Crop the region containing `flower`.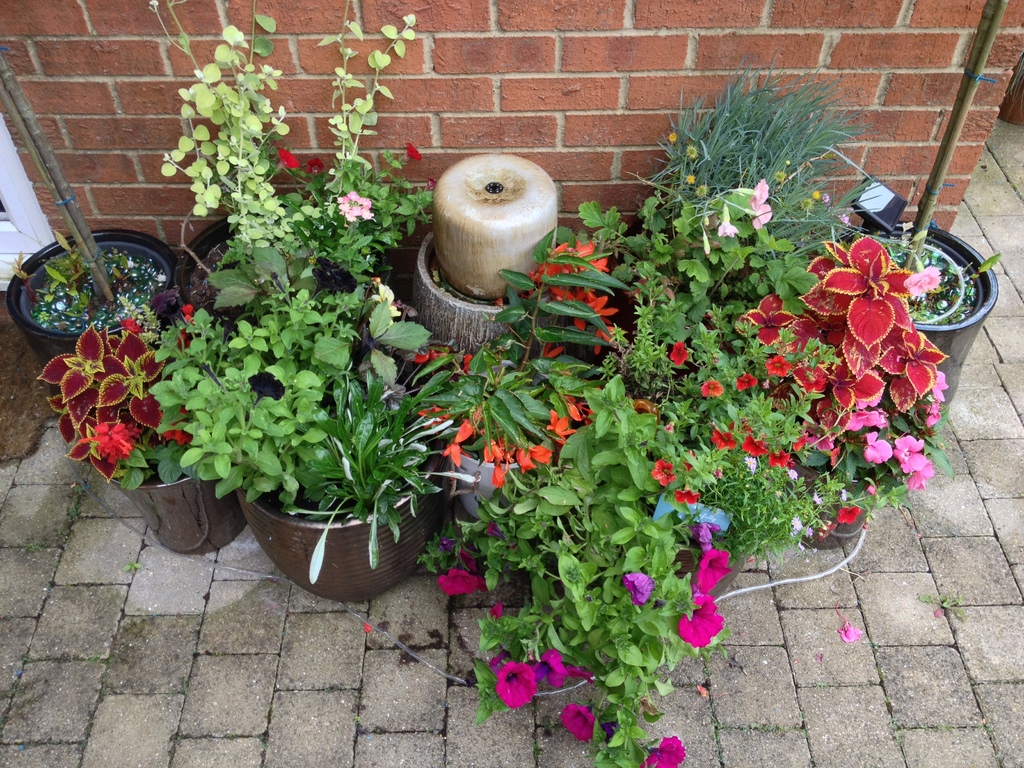
Crop region: (left=438, top=536, right=454, bottom=553).
